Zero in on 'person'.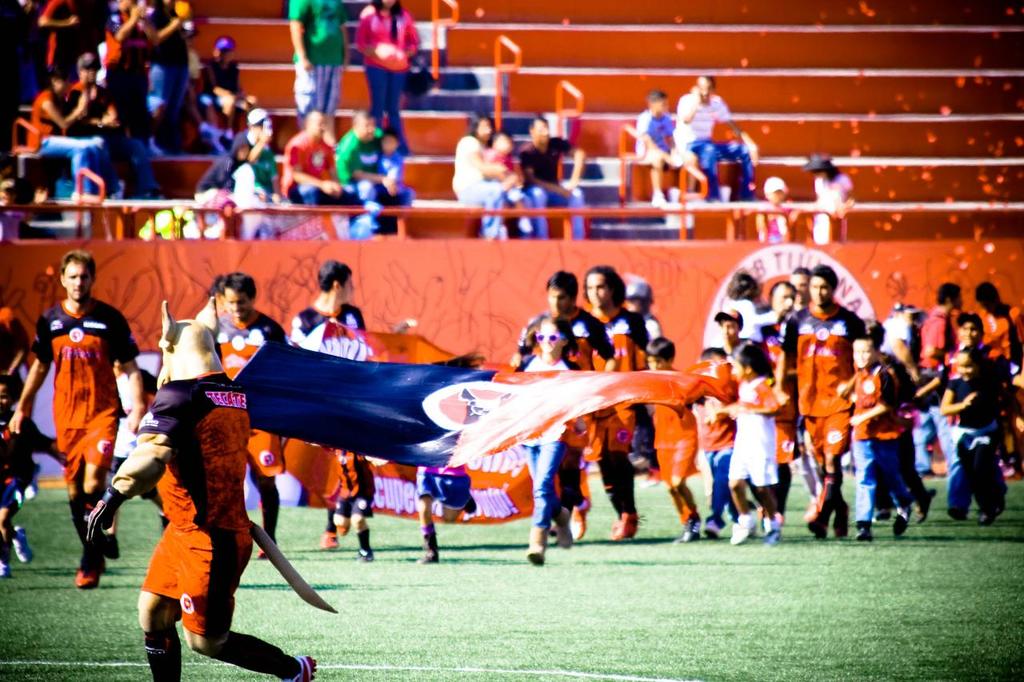
Zeroed in: [x1=321, y1=424, x2=385, y2=561].
